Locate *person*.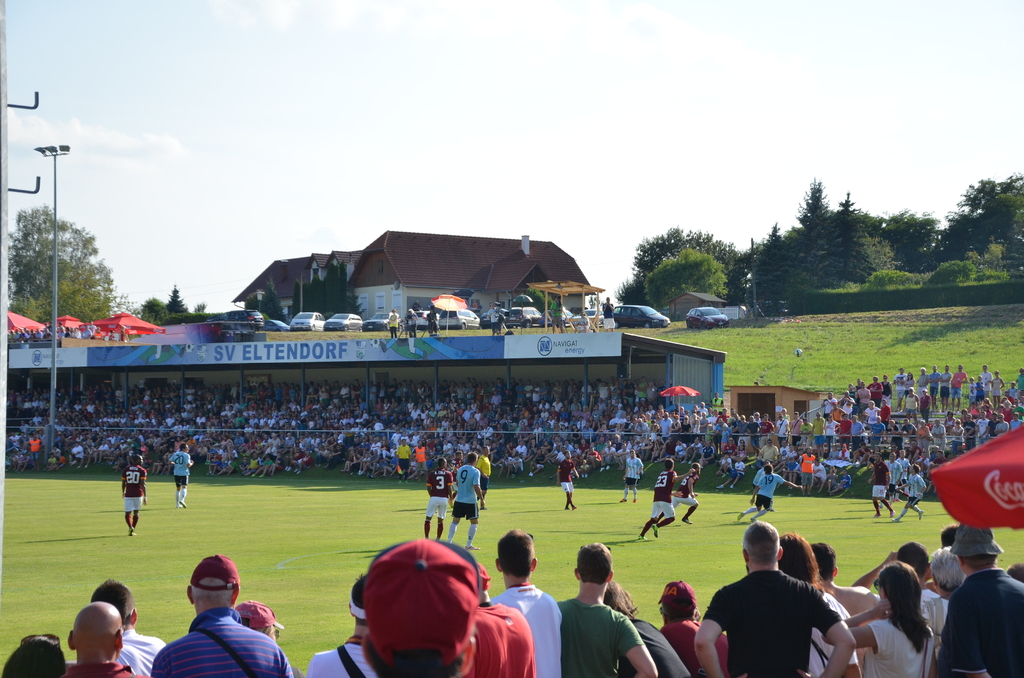
Bounding box: [168,440,190,504].
